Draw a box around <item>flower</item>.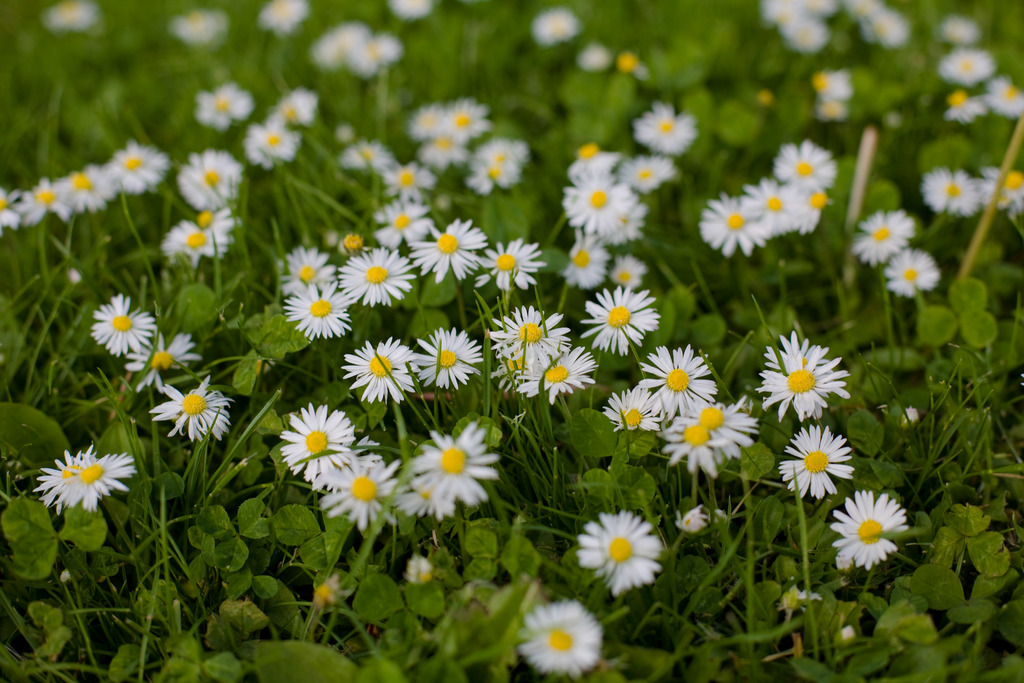
849:204:915:264.
